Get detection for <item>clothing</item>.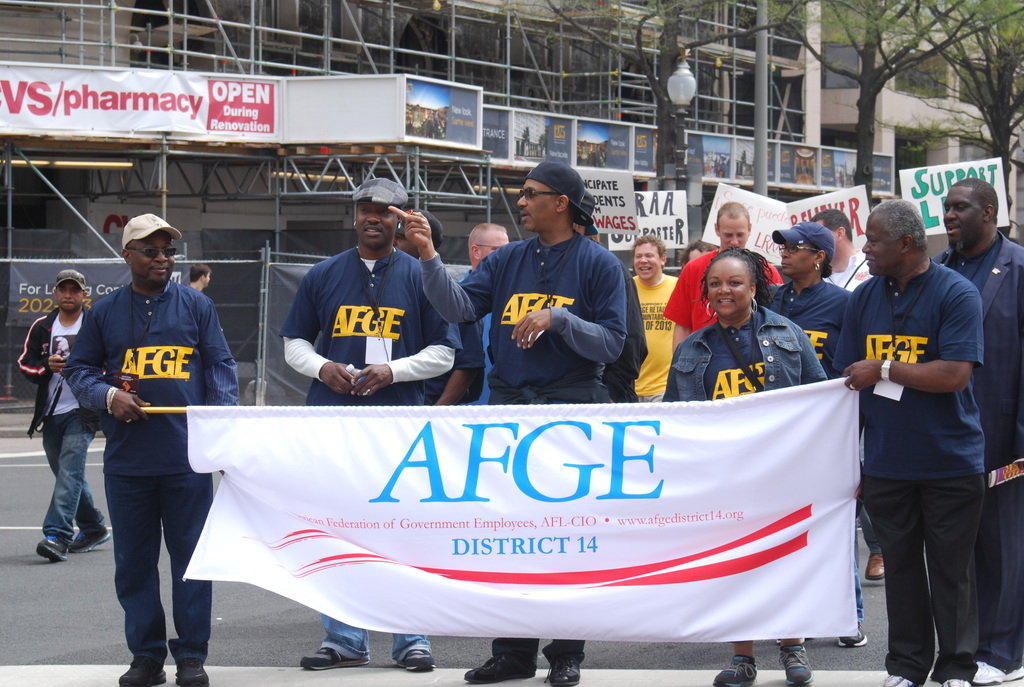
Detection: crop(17, 296, 97, 536).
